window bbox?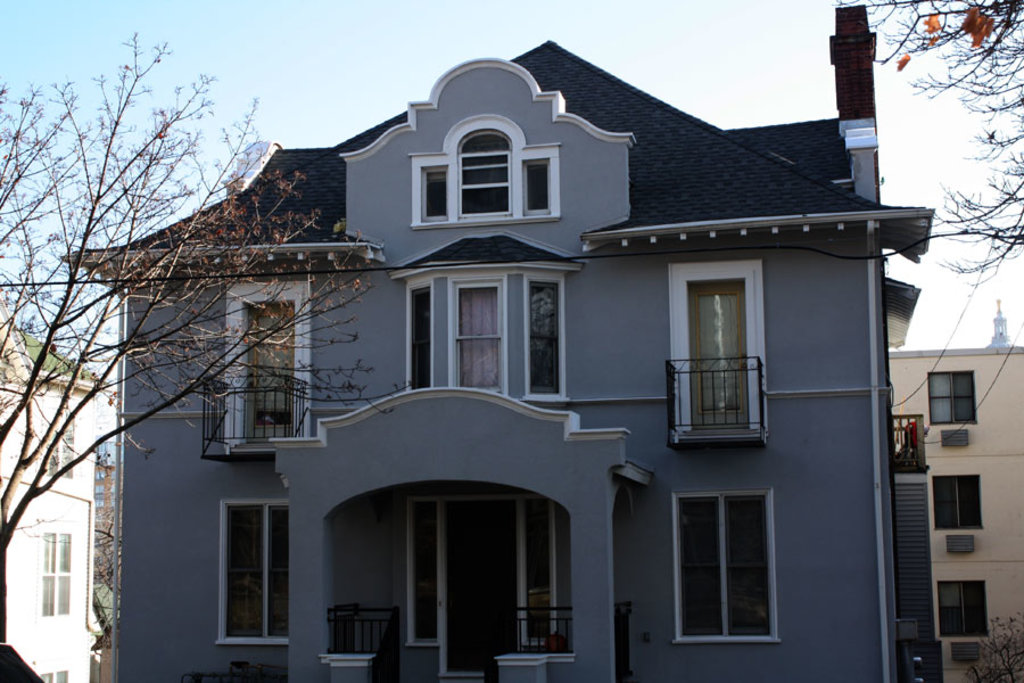
crop(40, 534, 73, 620)
